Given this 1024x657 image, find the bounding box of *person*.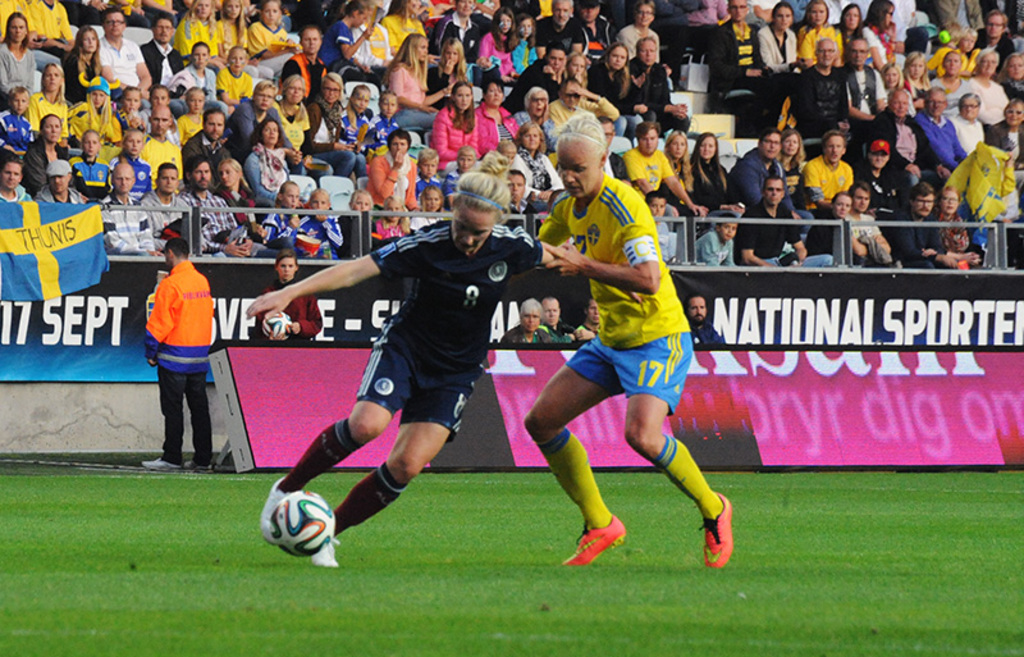
box(726, 122, 785, 196).
